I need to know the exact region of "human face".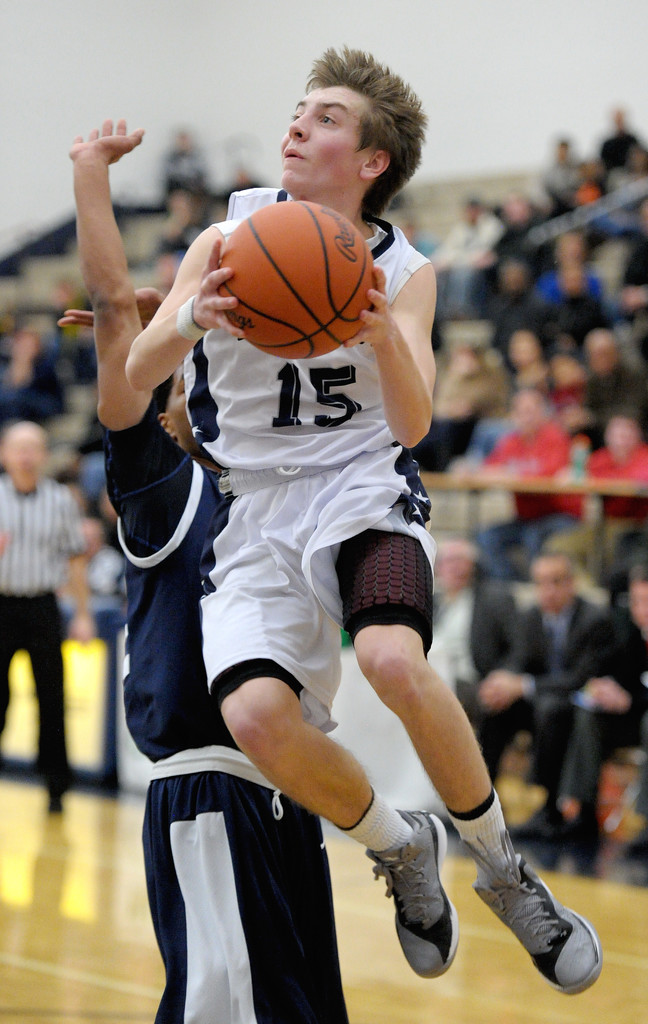
Region: bbox(527, 549, 567, 614).
